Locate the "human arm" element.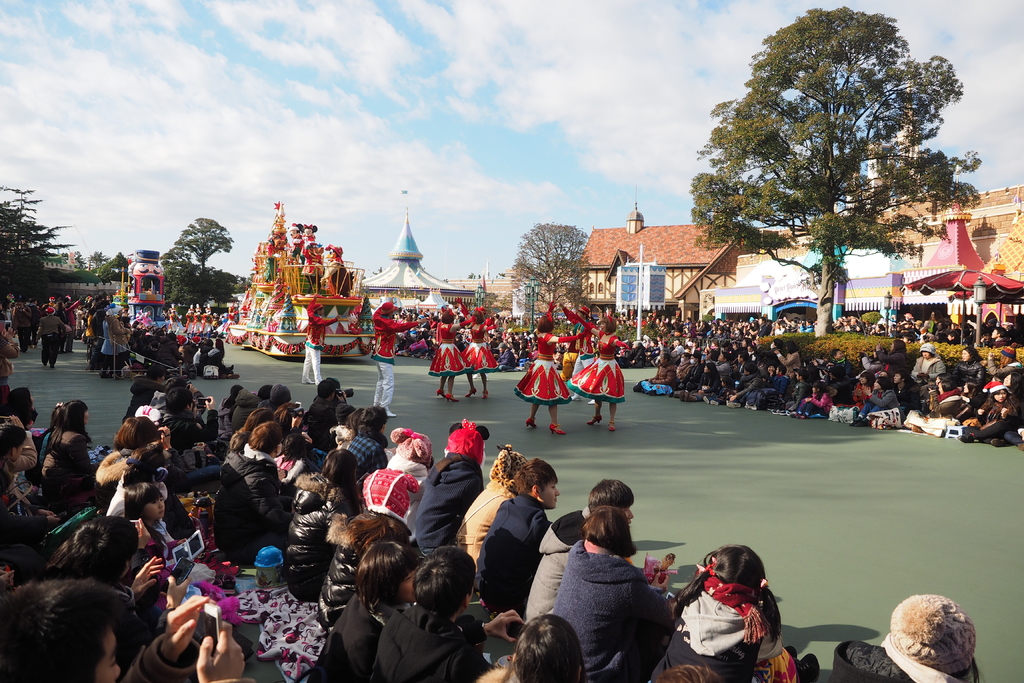
Element bbox: 159 421 185 483.
